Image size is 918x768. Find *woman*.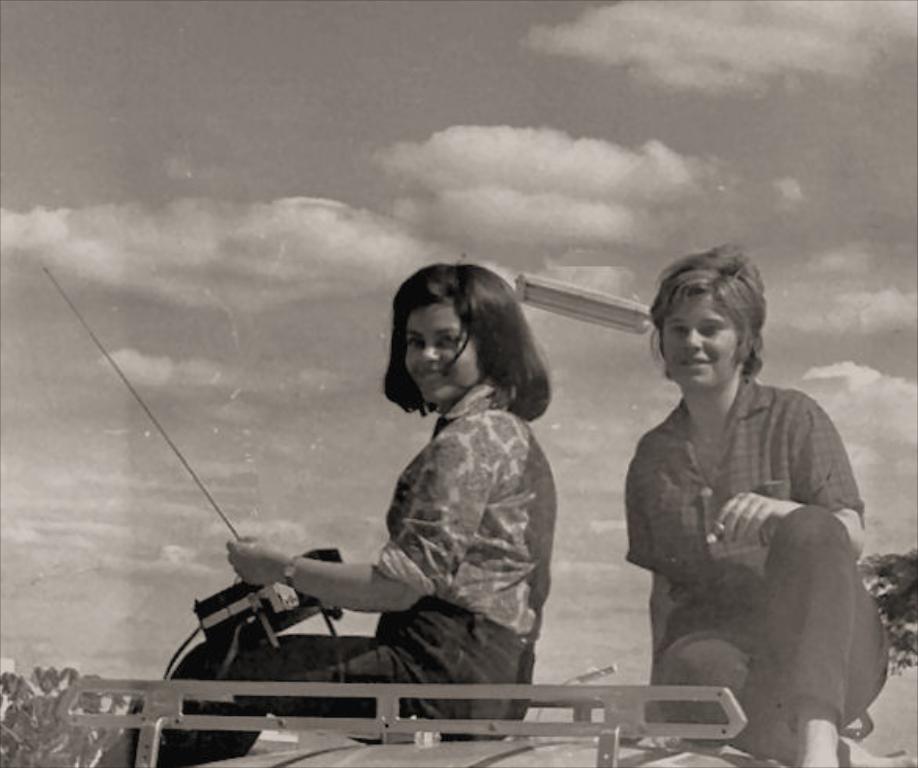
crop(257, 260, 567, 724).
